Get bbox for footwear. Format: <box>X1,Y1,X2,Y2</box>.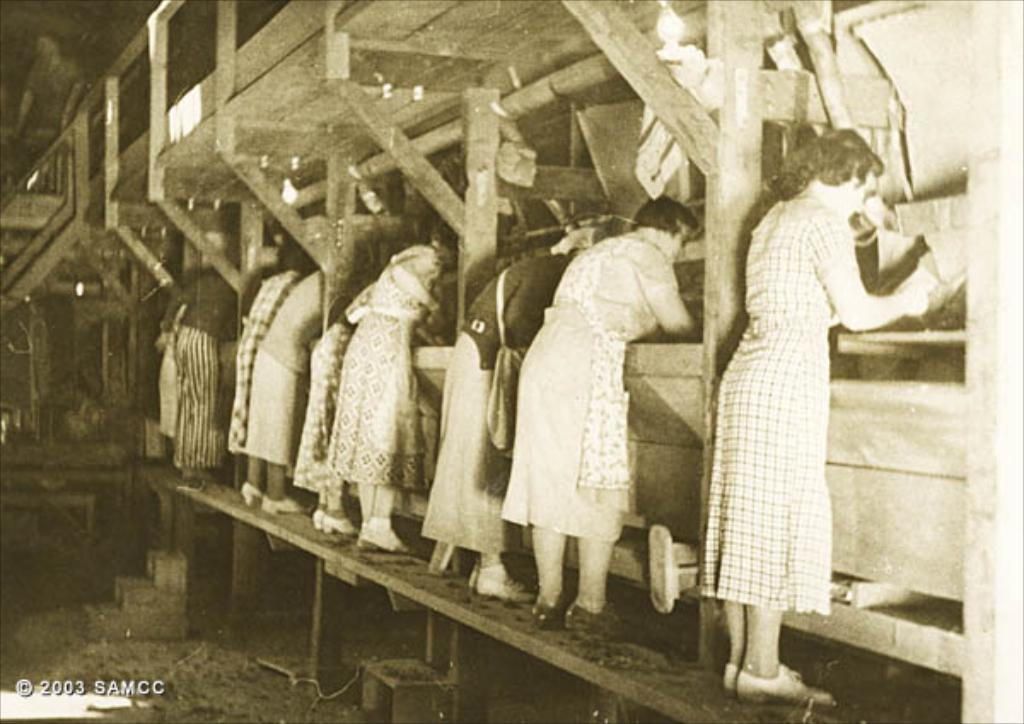
<box>364,528,413,553</box>.
